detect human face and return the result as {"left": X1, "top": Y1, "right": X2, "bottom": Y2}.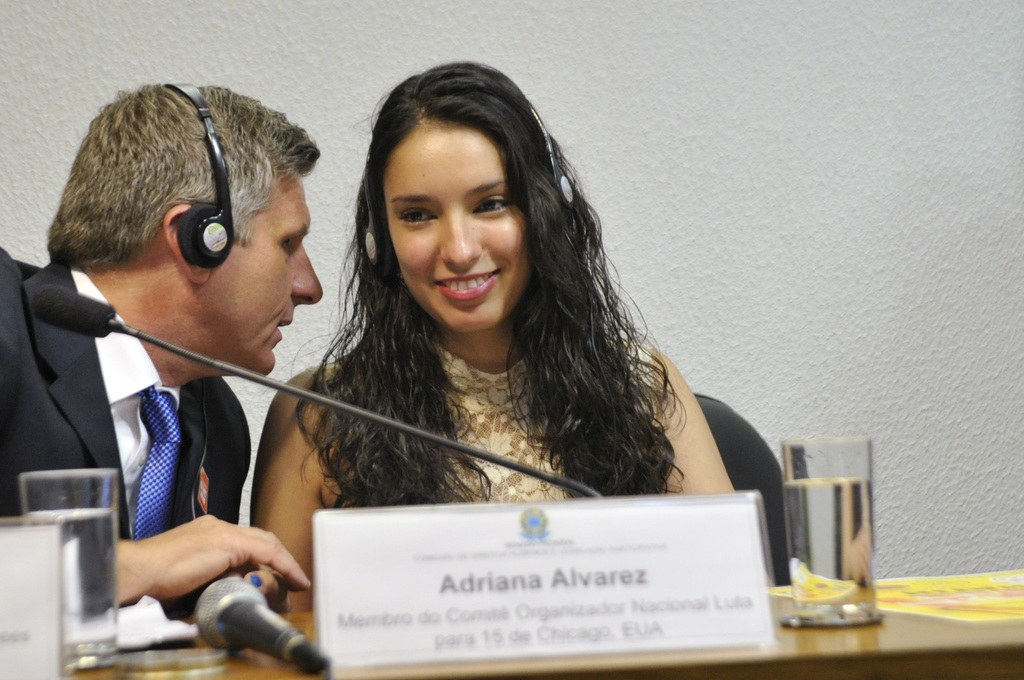
{"left": 209, "top": 171, "right": 323, "bottom": 374}.
